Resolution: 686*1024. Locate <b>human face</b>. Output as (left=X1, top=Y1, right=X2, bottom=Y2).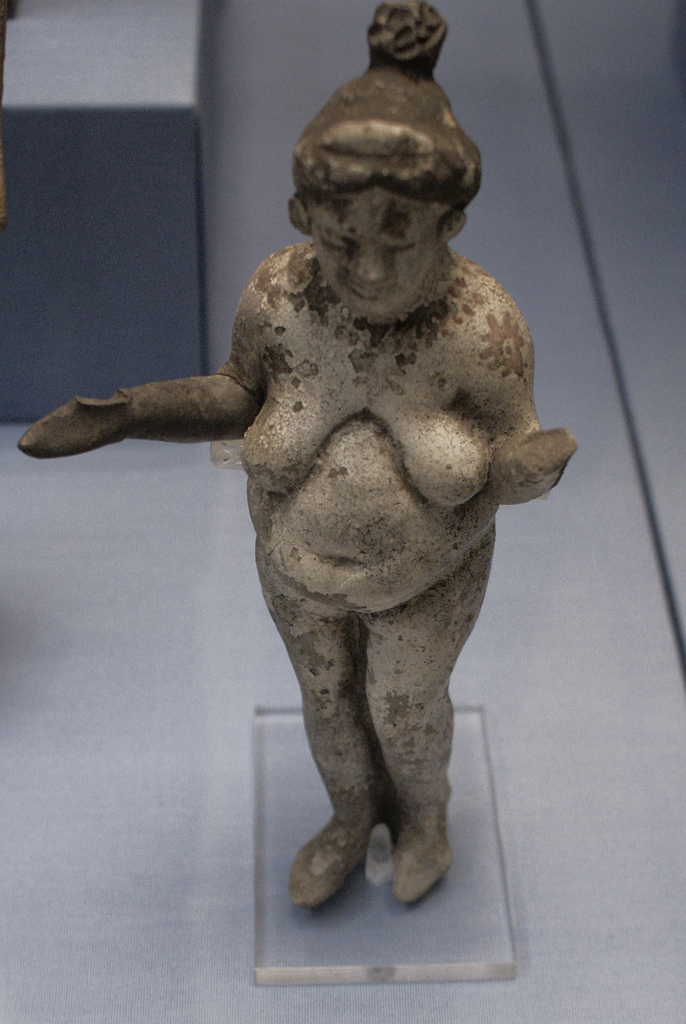
(left=313, top=184, right=447, bottom=314).
